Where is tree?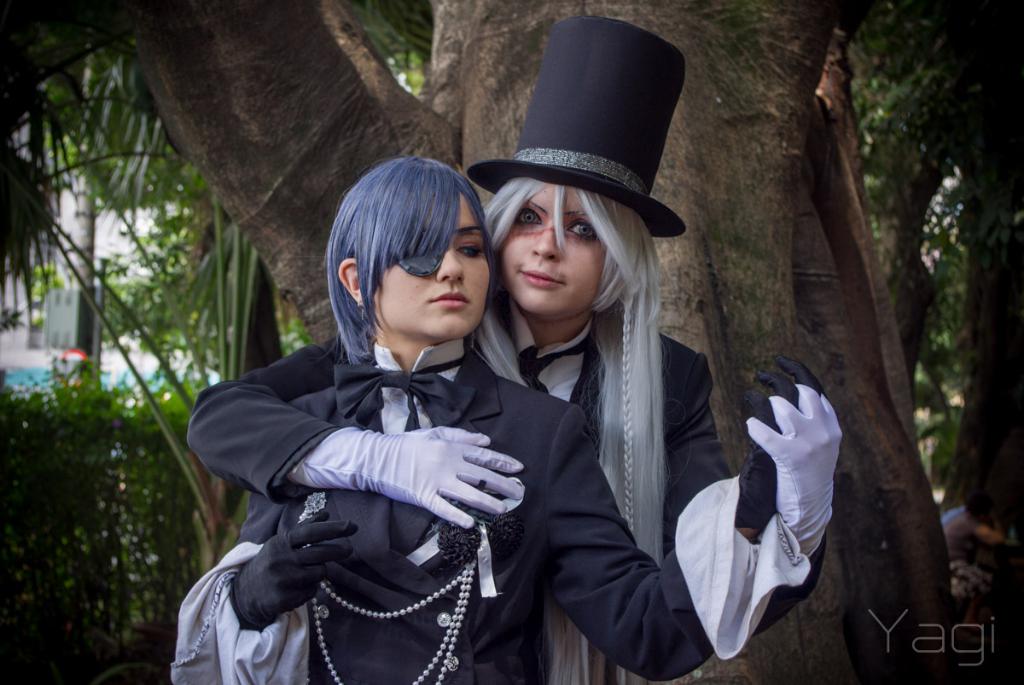
[left=129, top=0, right=956, bottom=684].
